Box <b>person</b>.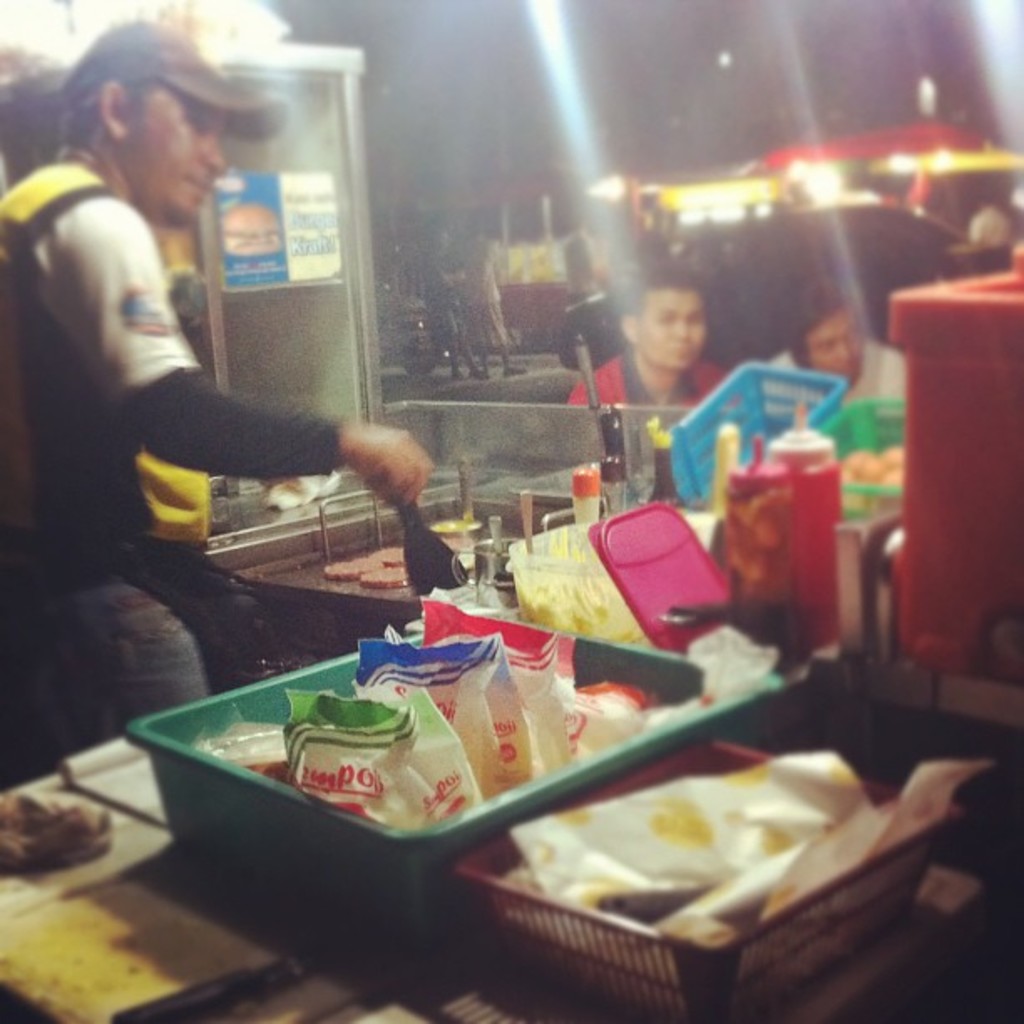
{"left": 574, "top": 271, "right": 733, "bottom": 418}.
